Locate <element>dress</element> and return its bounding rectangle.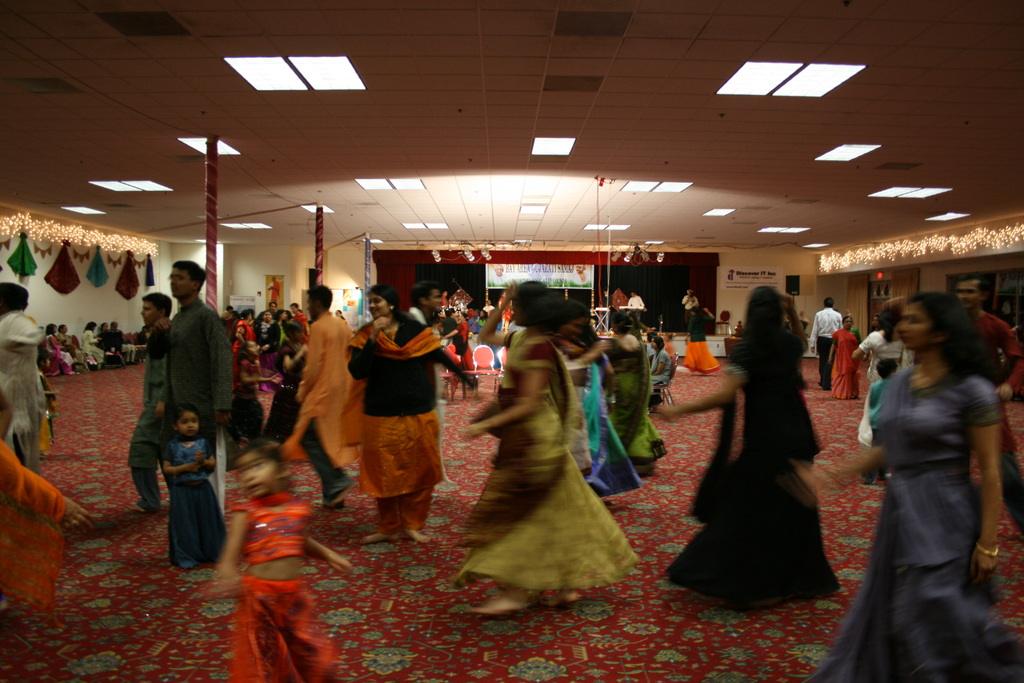
l=858, t=329, r=913, b=383.
